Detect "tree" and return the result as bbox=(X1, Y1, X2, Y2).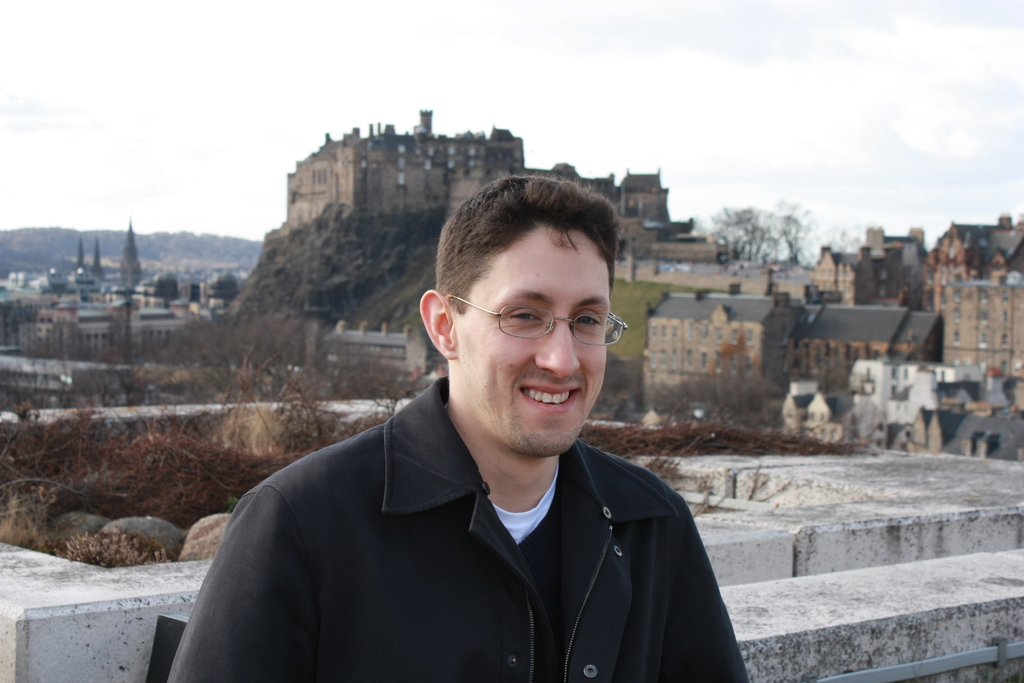
bbox=(779, 197, 830, 267).
